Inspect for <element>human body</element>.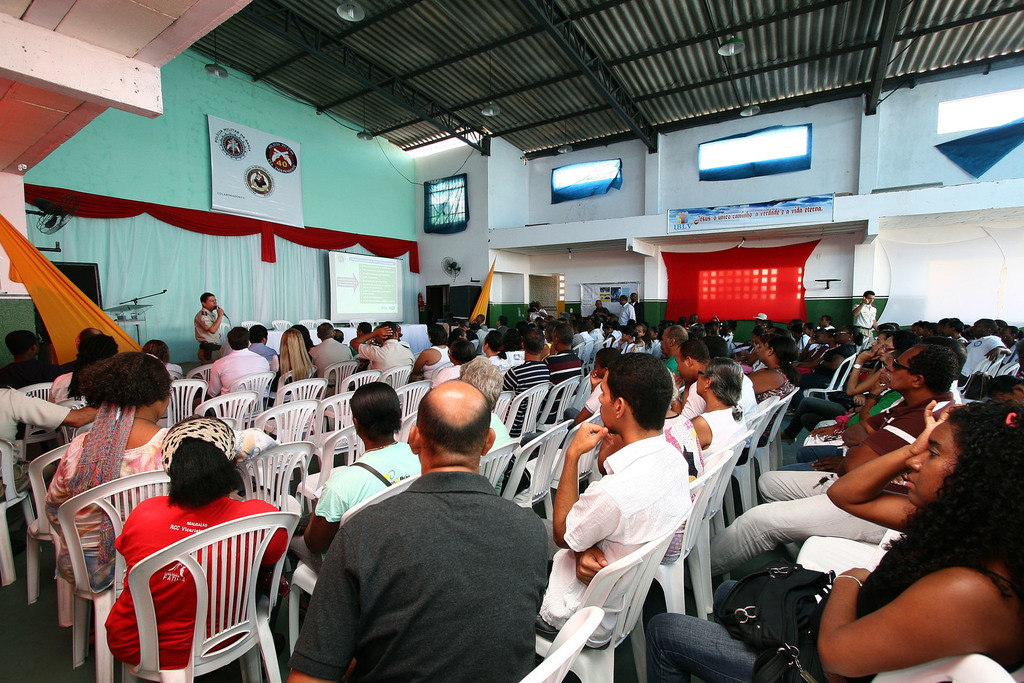
Inspection: pyautogui.locateOnScreen(591, 302, 609, 317).
